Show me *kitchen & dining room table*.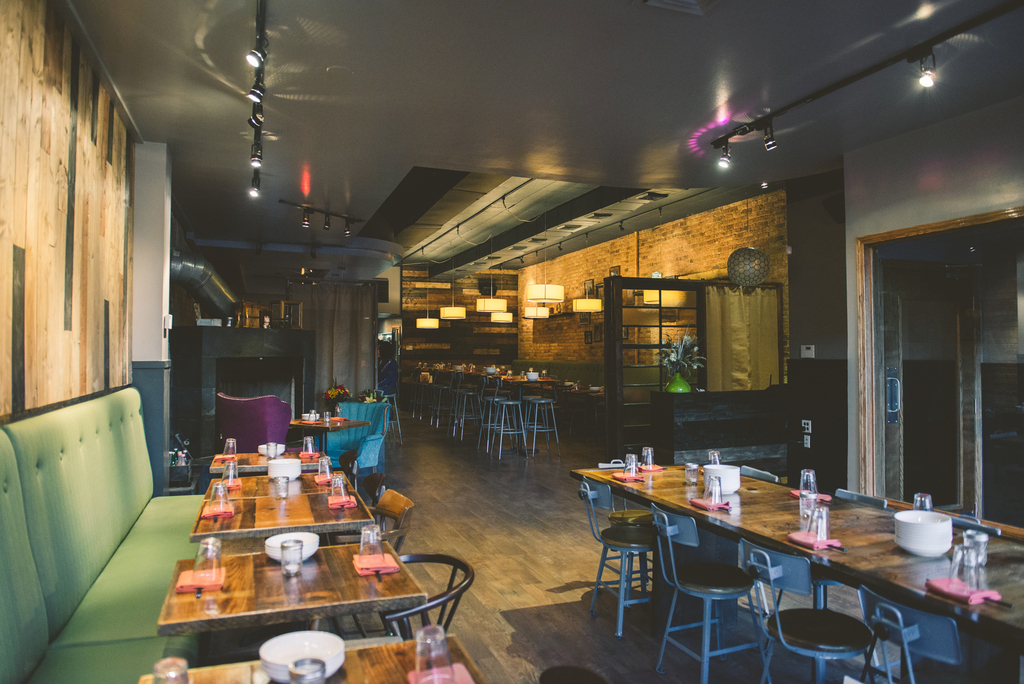
*kitchen & dining room table* is here: (x1=190, y1=468, x2=378, y2=540).
